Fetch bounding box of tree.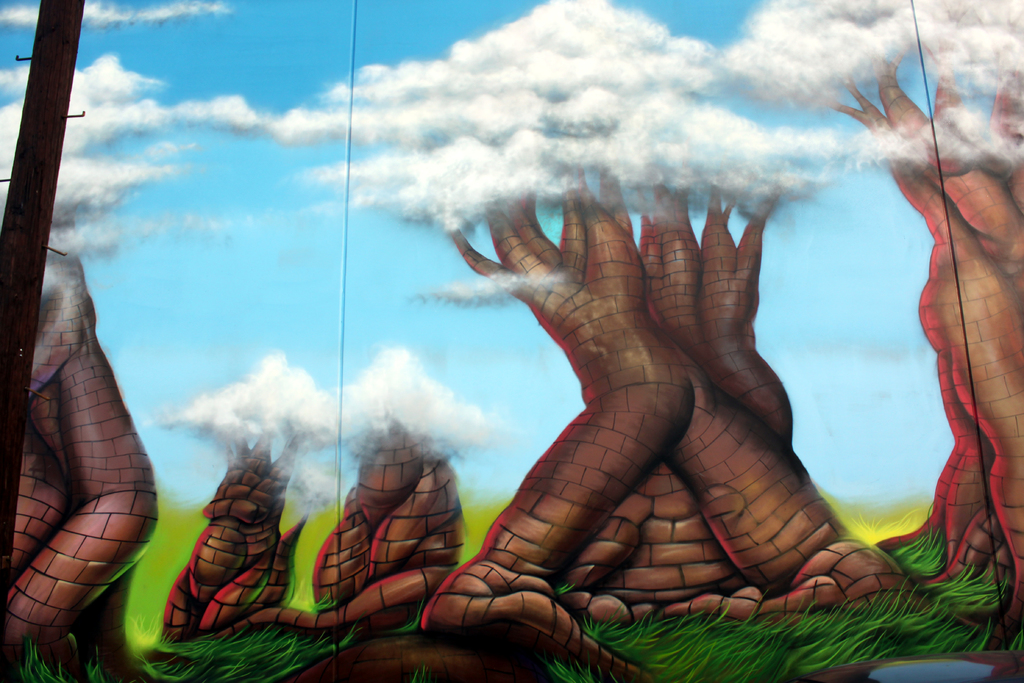
Bbox: detection(435, 0, 850, 680).
